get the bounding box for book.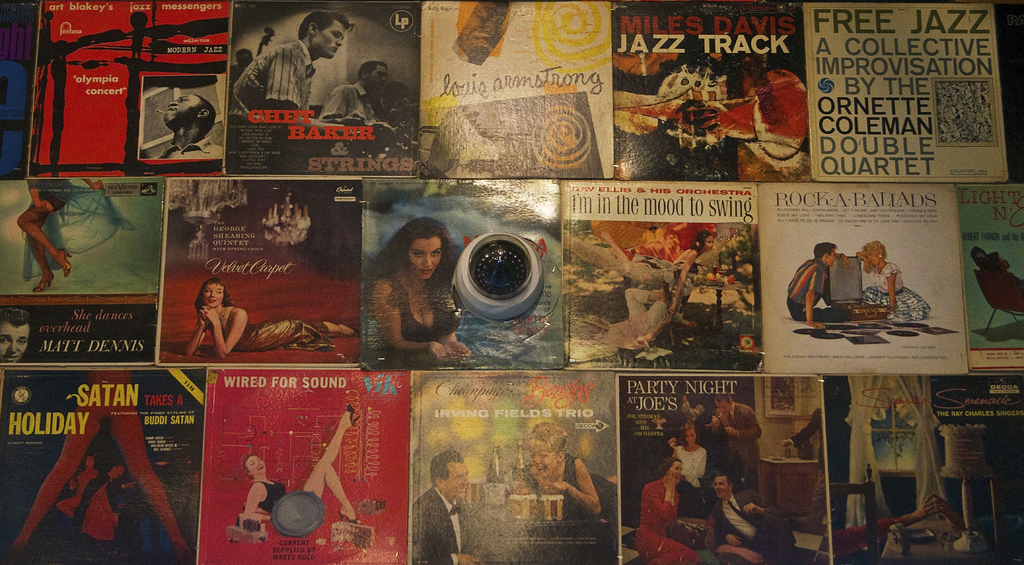
l=221, t=0, r=421, b=177.
